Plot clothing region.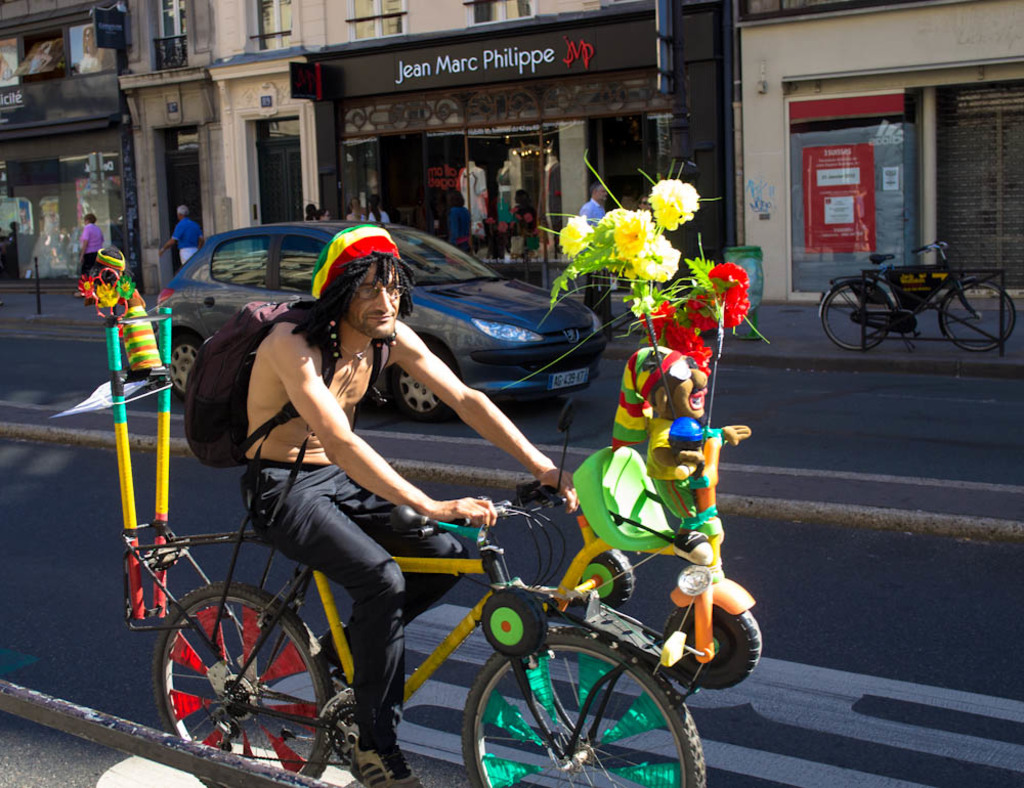
Plotted at 246:461:465:724.
